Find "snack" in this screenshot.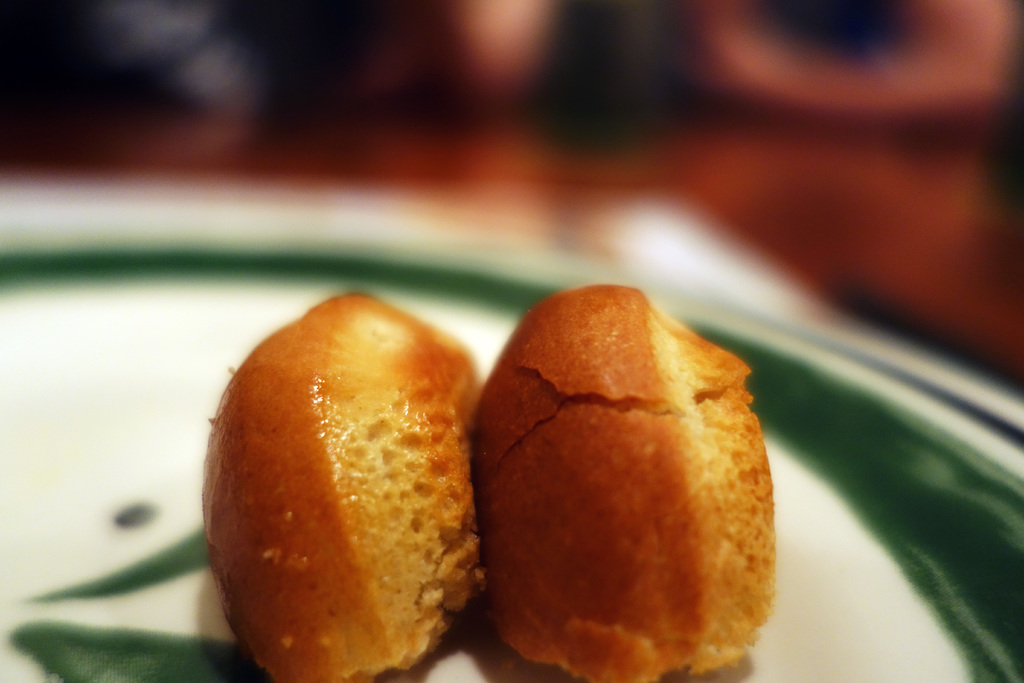
The bounding box for "snack" is (205, 294, 481, 682).
